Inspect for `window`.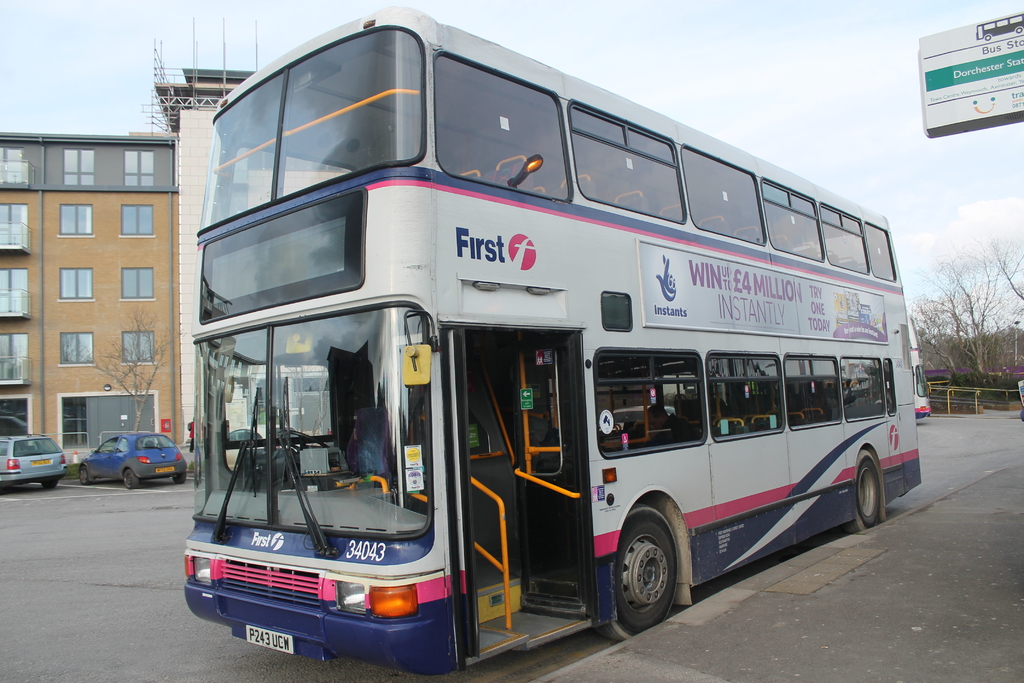
Inspection: locate(58, 395, 163, 450).
